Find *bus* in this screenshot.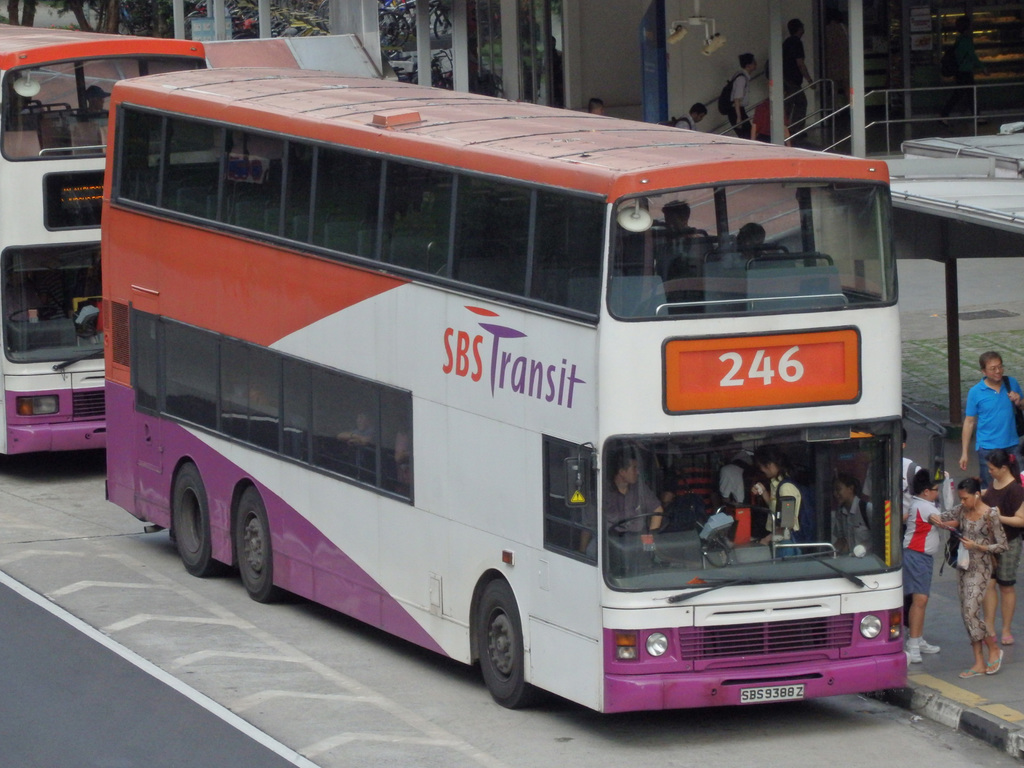
The bounding box for *bus* is x1=100, y1=51, x2=916, y2=713.
